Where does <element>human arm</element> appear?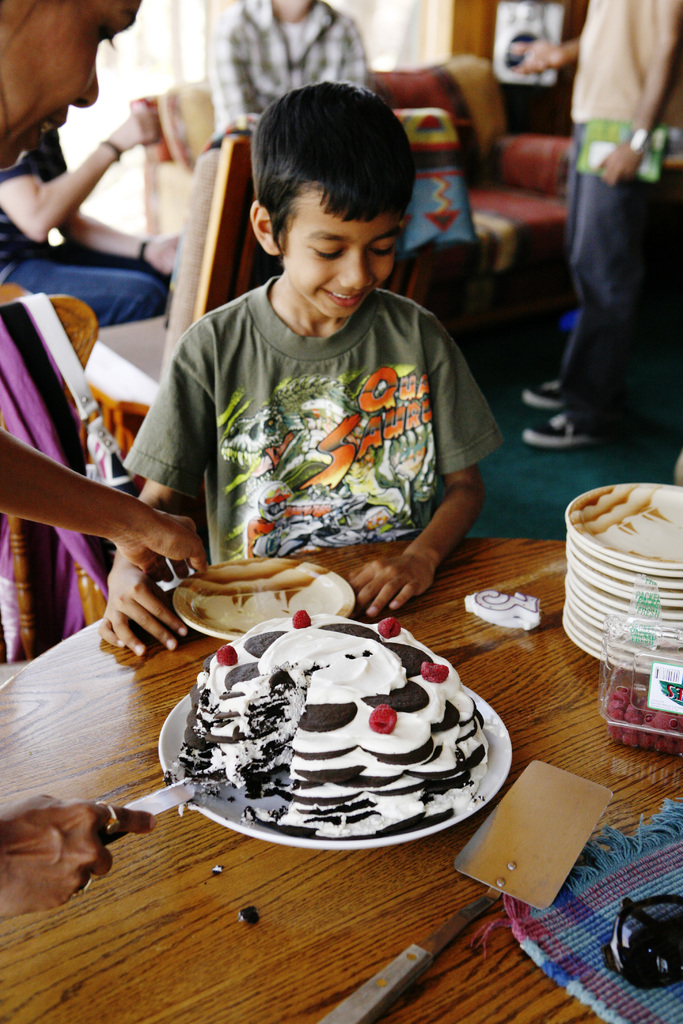
Appears at rect(511, 40, 587, 78).
